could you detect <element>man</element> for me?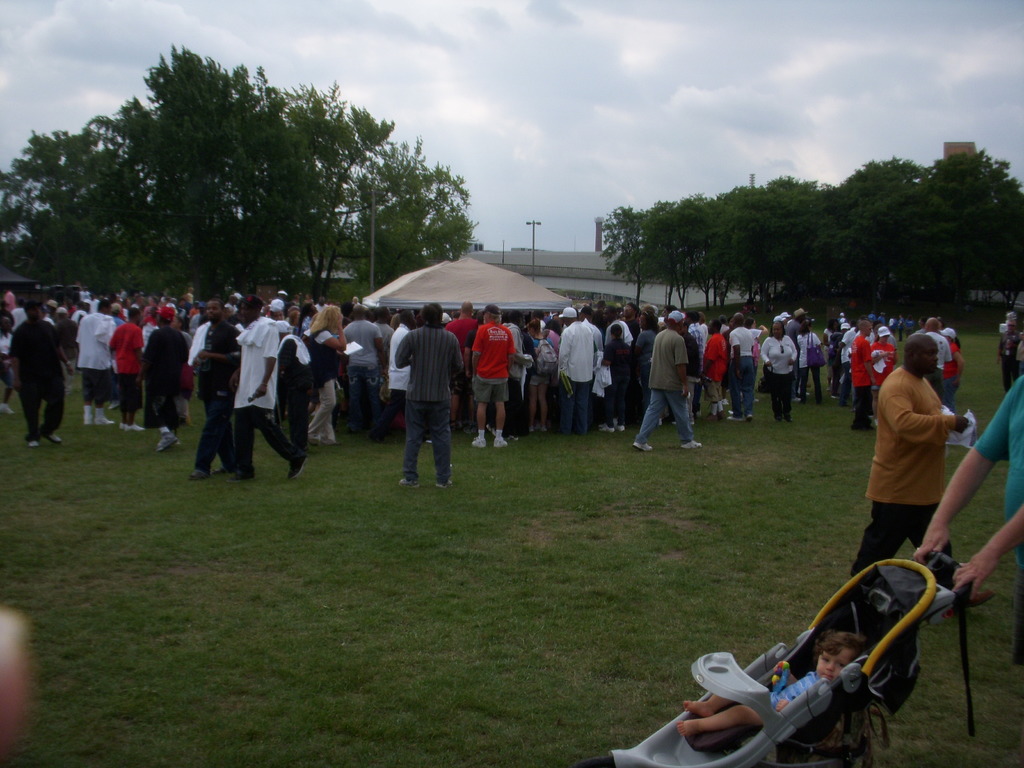
Detection result: region(602, 303, 634, 347).
